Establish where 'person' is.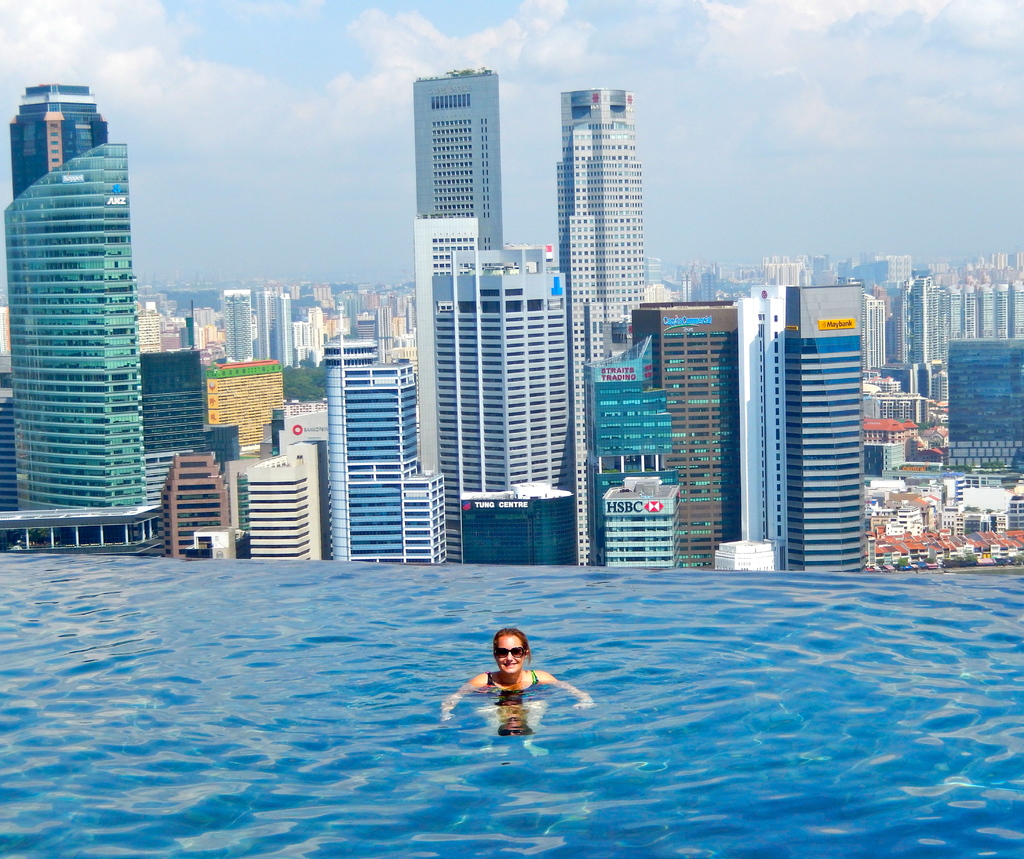
Established at l=441, t=630, r=579, b=746.
